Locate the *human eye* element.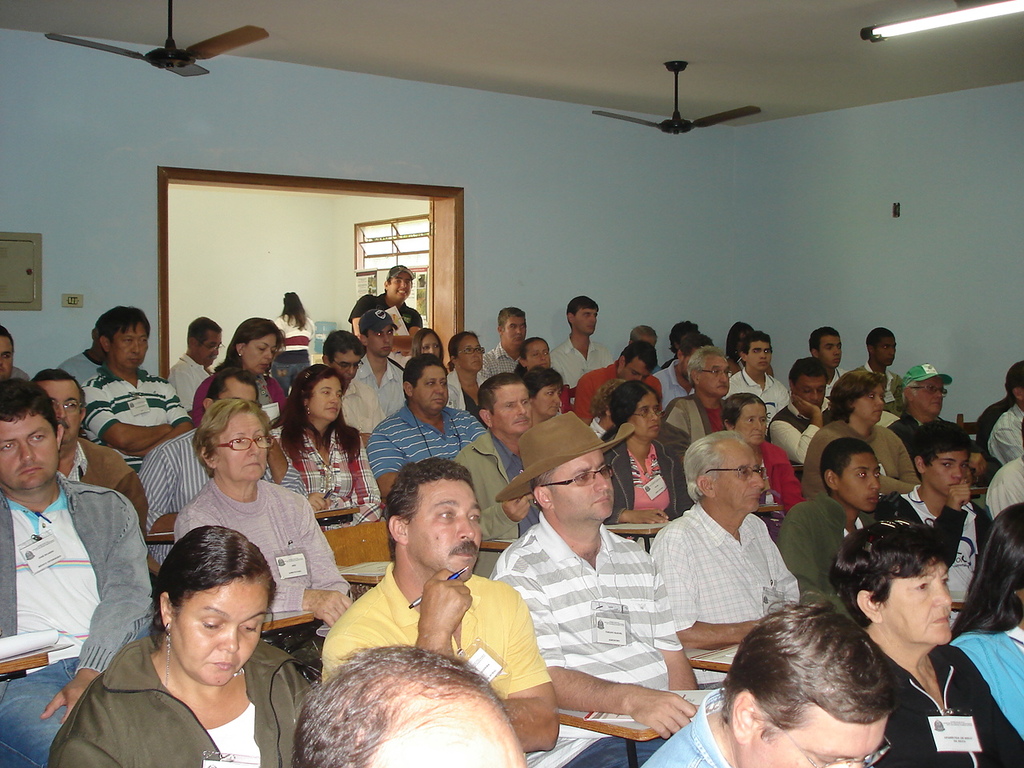
Element bbox: 2/351/10/361.
